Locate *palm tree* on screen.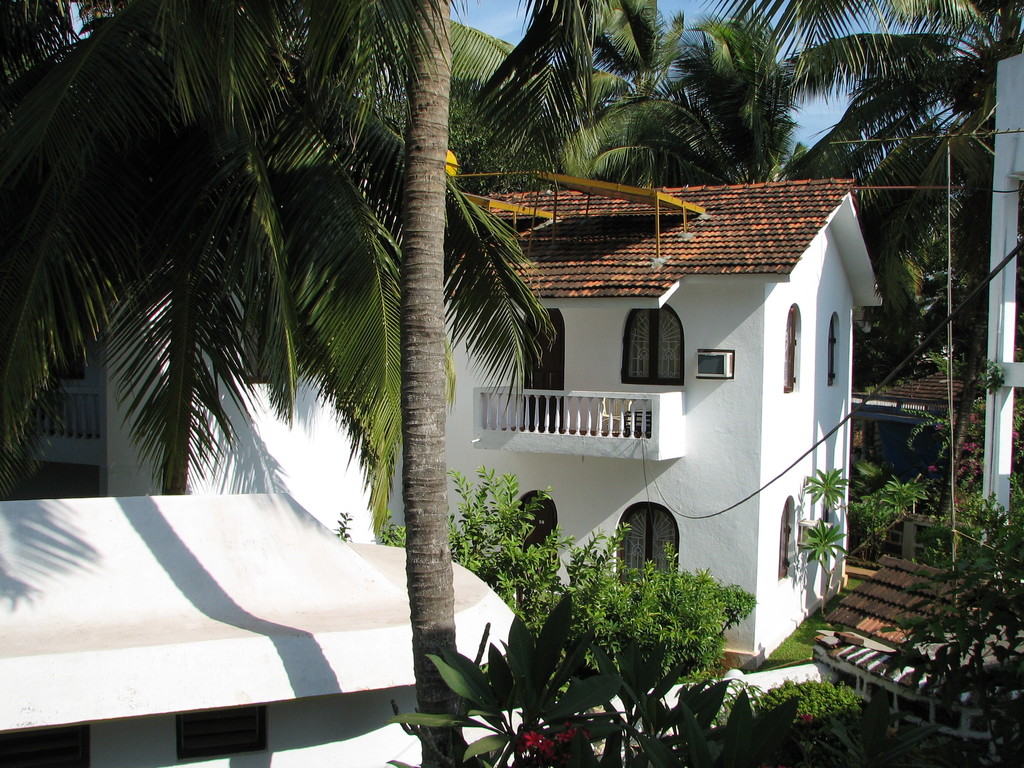
On screen at [x1=1, y1=17, x2=487, y2=516].
